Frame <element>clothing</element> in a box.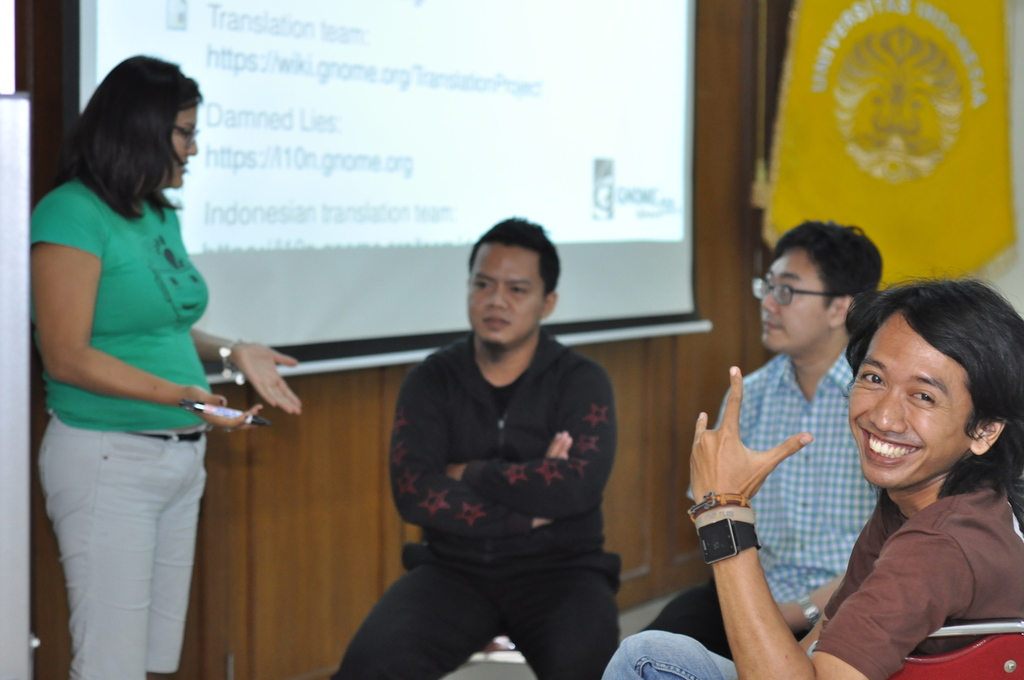
Rect(41, 130, 225, 624).
